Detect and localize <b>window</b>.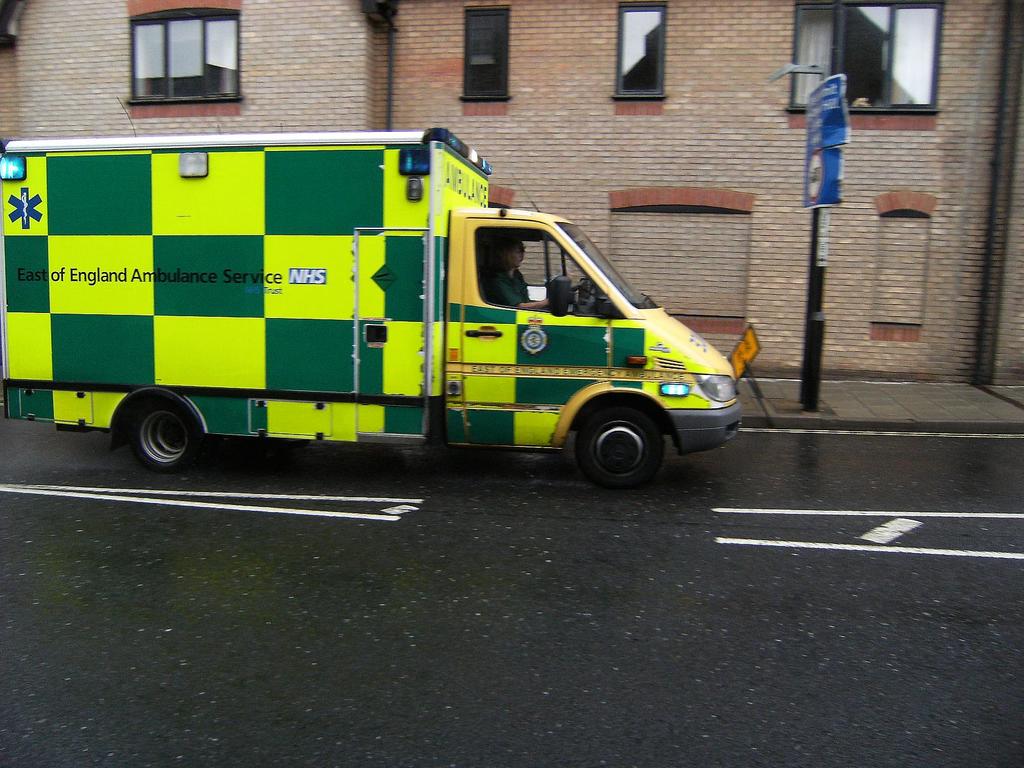
Localized at 786/0/941/127.
